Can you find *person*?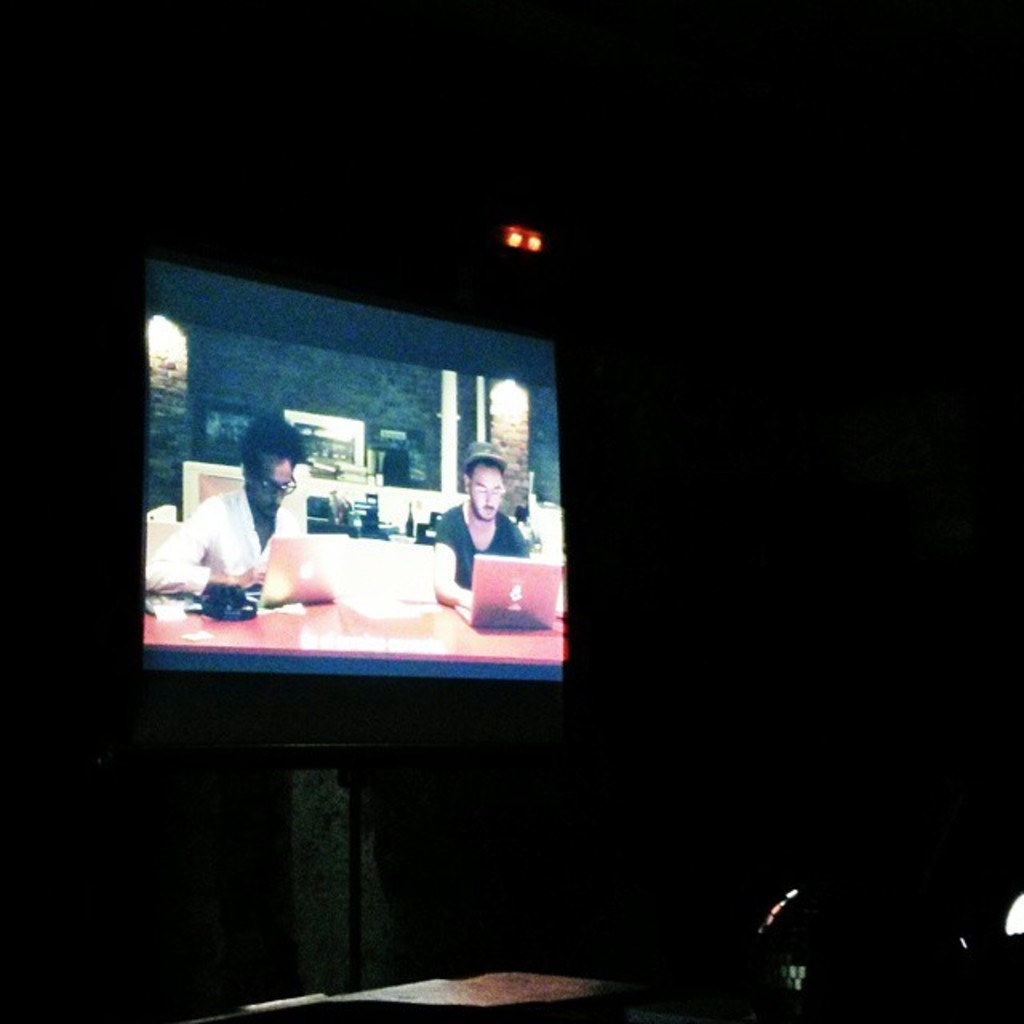
Yes, bounding box: <bbox>424, 442, 517, 630</bbox>.
